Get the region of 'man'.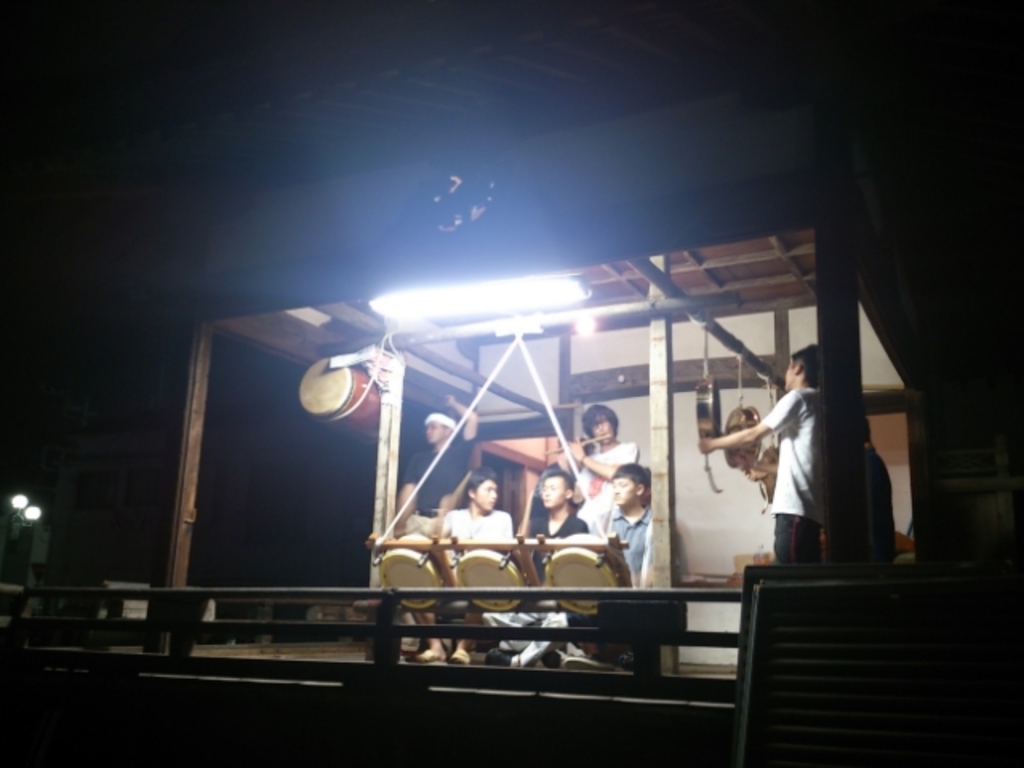
(586, 462, 658, 670).
